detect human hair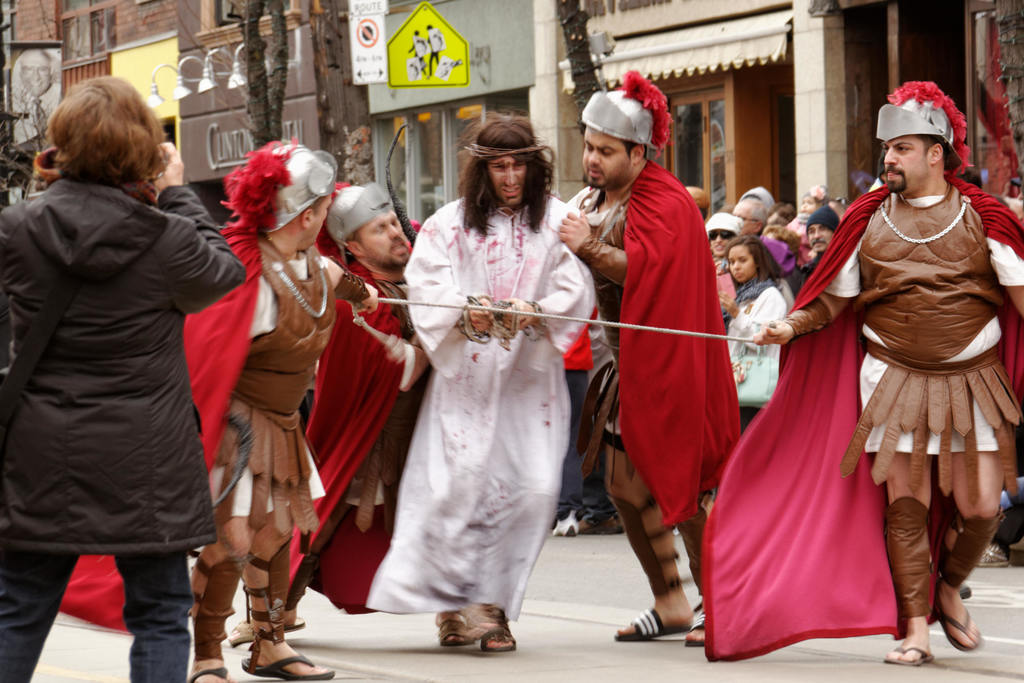
722/238/786/281
